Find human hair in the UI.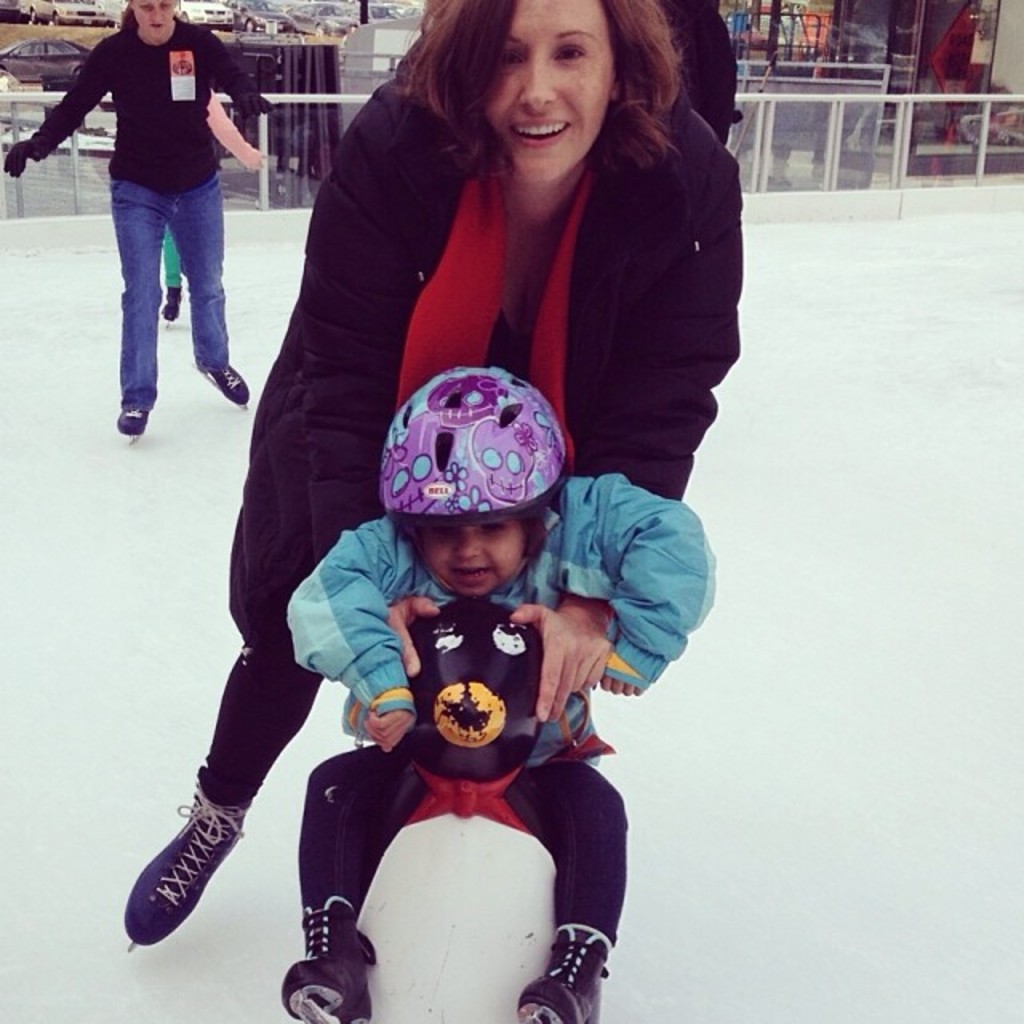
UI element at Rect(394, 485, 562, 566).
